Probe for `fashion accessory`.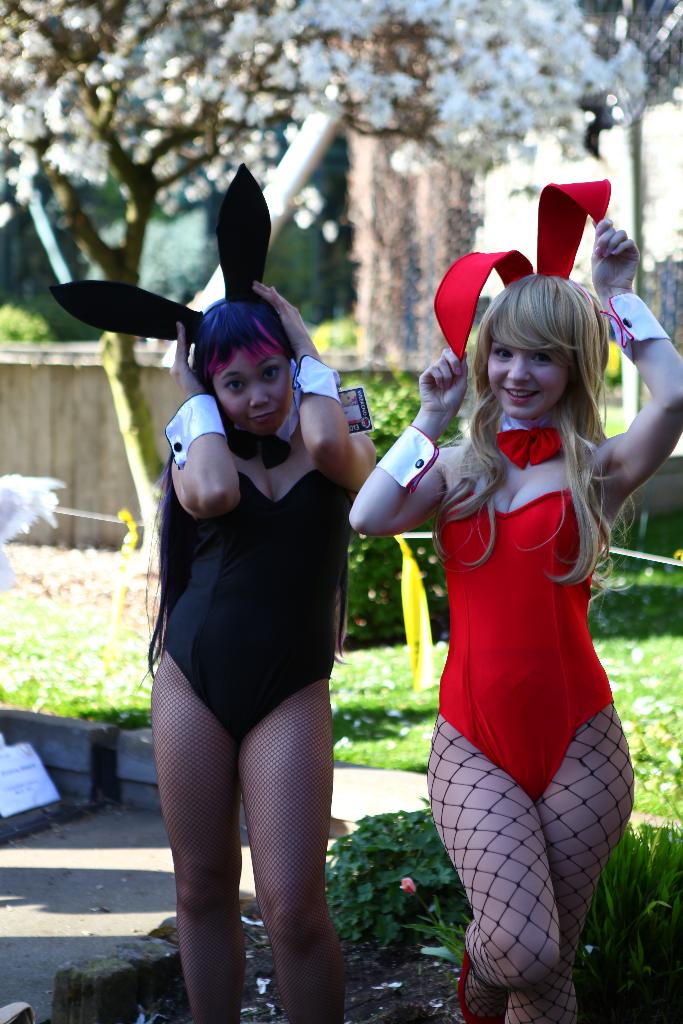
Probe result: crop(292, 355, 342, 405).
